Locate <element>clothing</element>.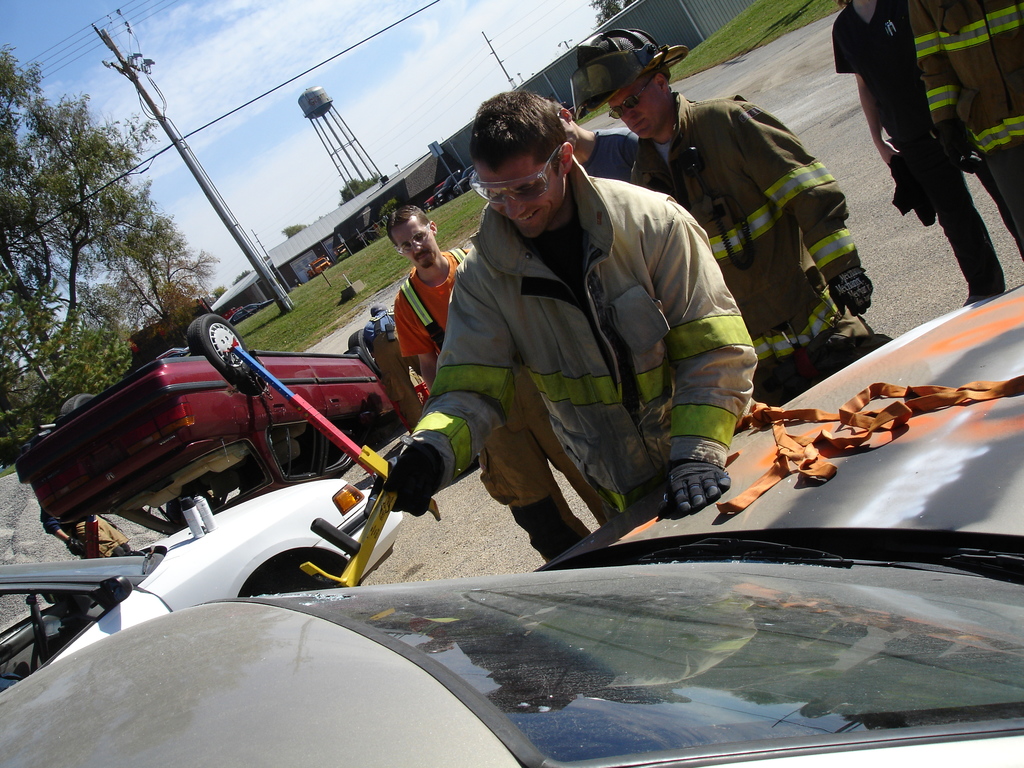
Bounding box: BBox(824, 3, 1023, 310).
